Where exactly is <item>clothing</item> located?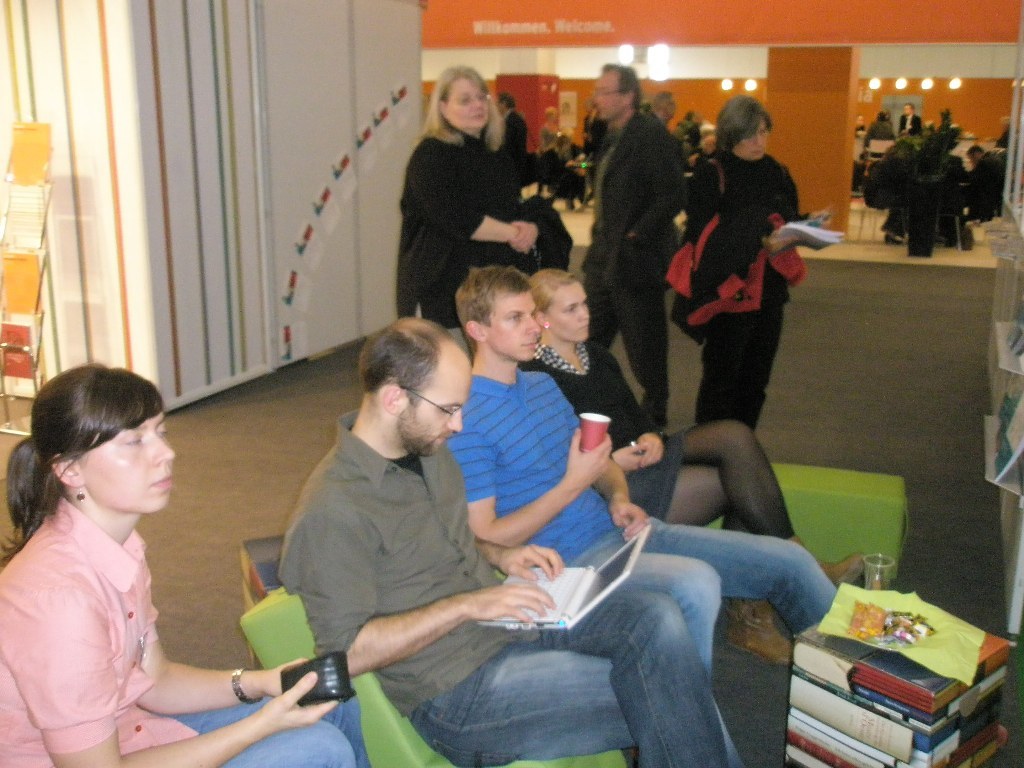
Its bounding box is [x1=0, y1=497, x2=369, y2=767].
